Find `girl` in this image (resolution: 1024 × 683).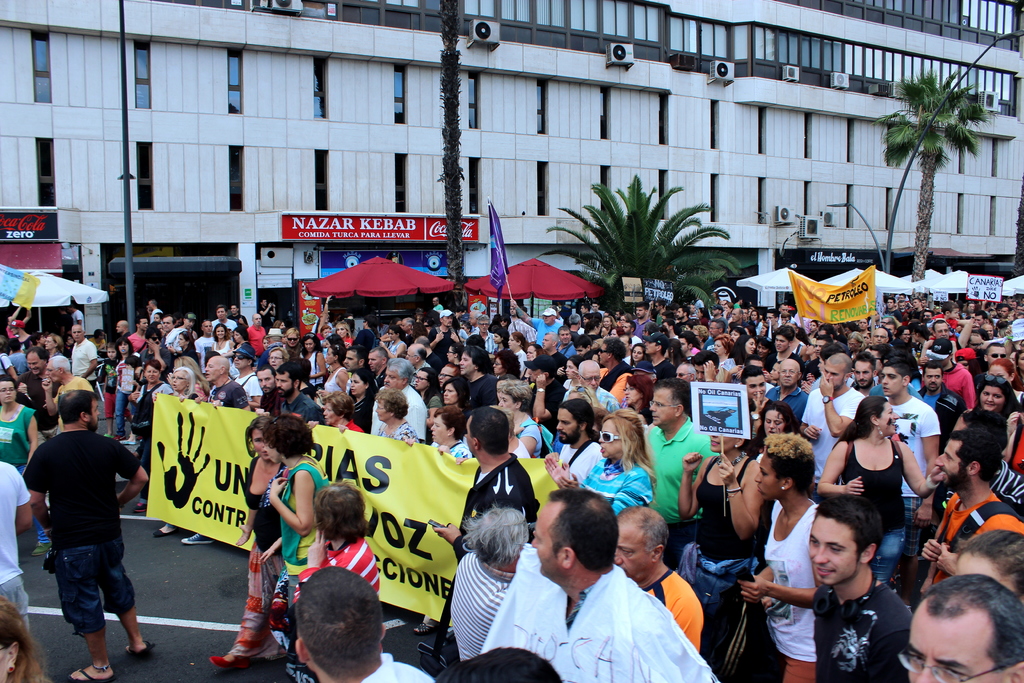
select_region(177, 333, 201, 370).
